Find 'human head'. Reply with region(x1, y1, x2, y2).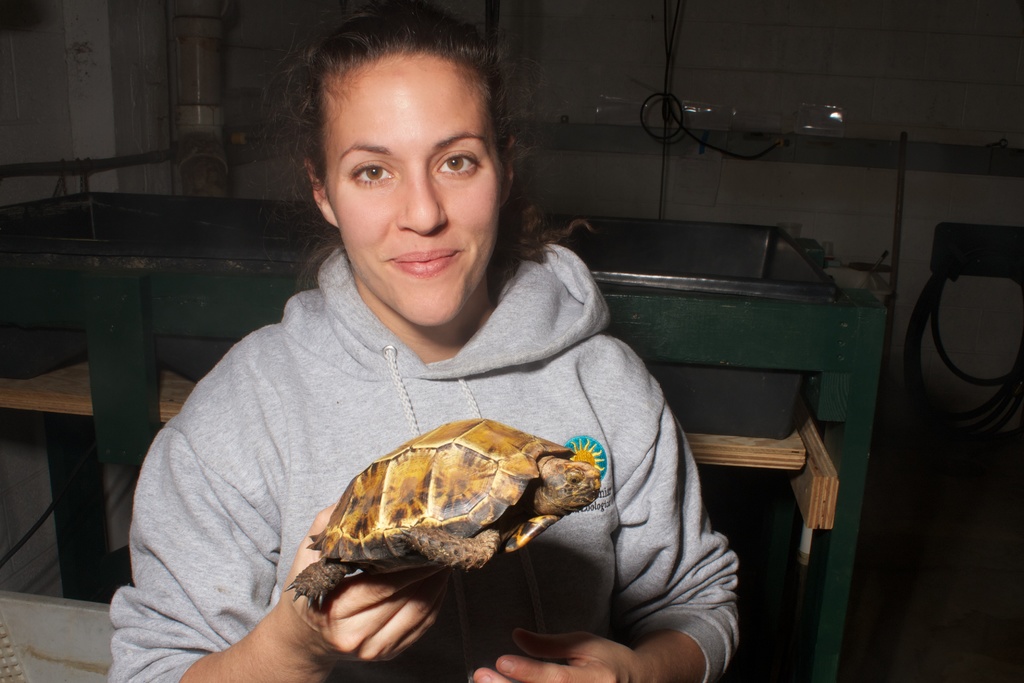
region(301, 2, 521, 325).
